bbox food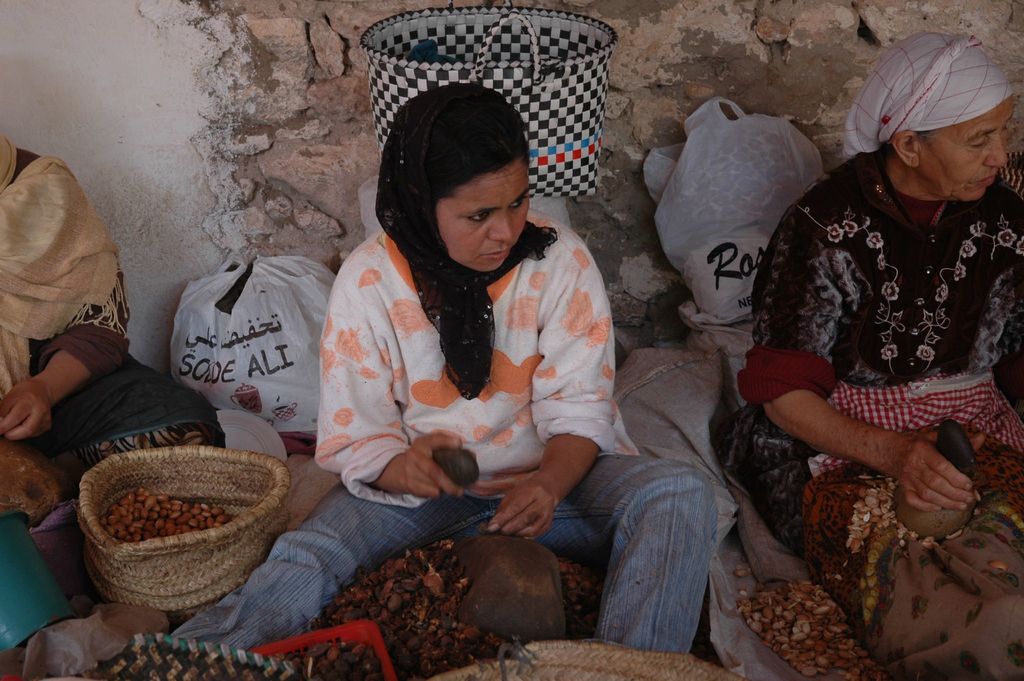
<region>744, 568, 874, 669</region>
